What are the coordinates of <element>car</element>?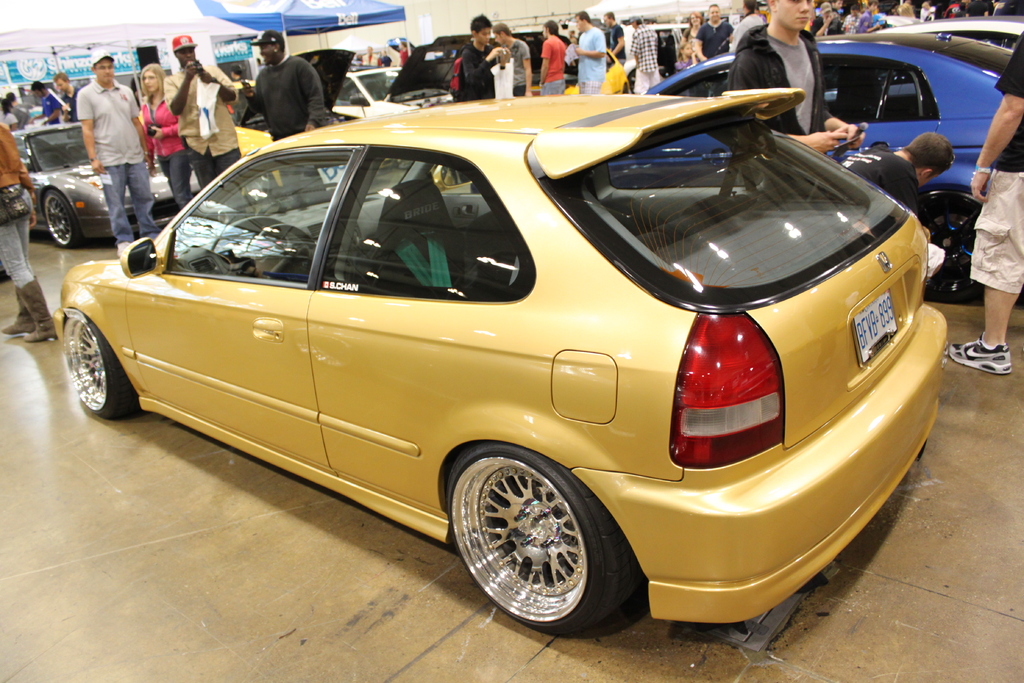
left=886, top=20, right=1023, bottom=76.
